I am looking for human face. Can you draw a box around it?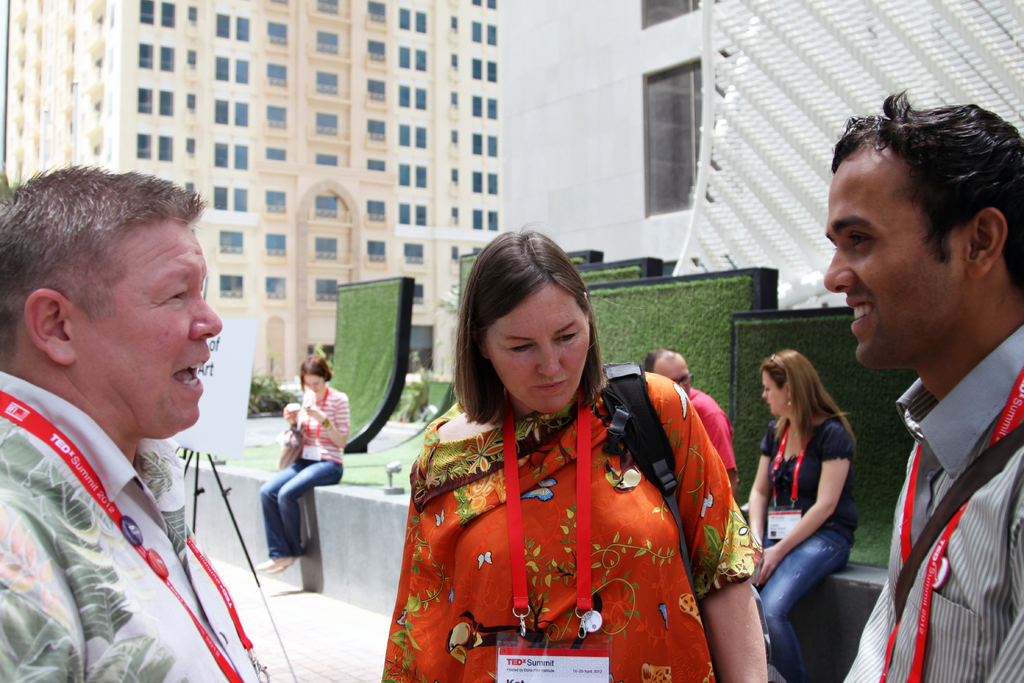
Sure, the bounding box is [820,152,960,363].
